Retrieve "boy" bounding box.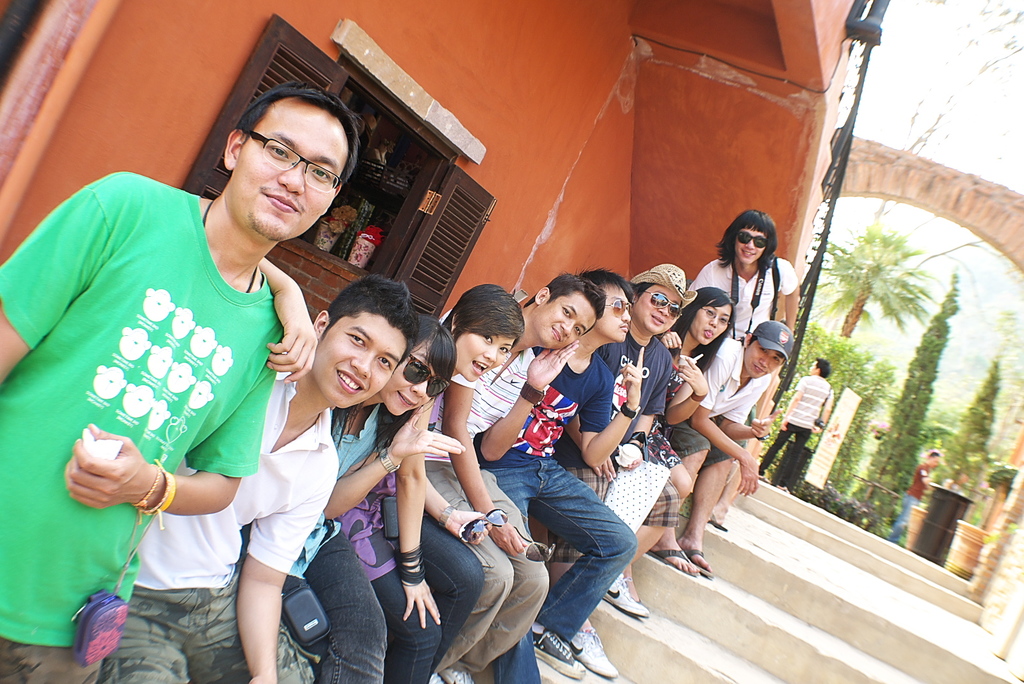
Bounding box: 92, 257, 416, 683.
